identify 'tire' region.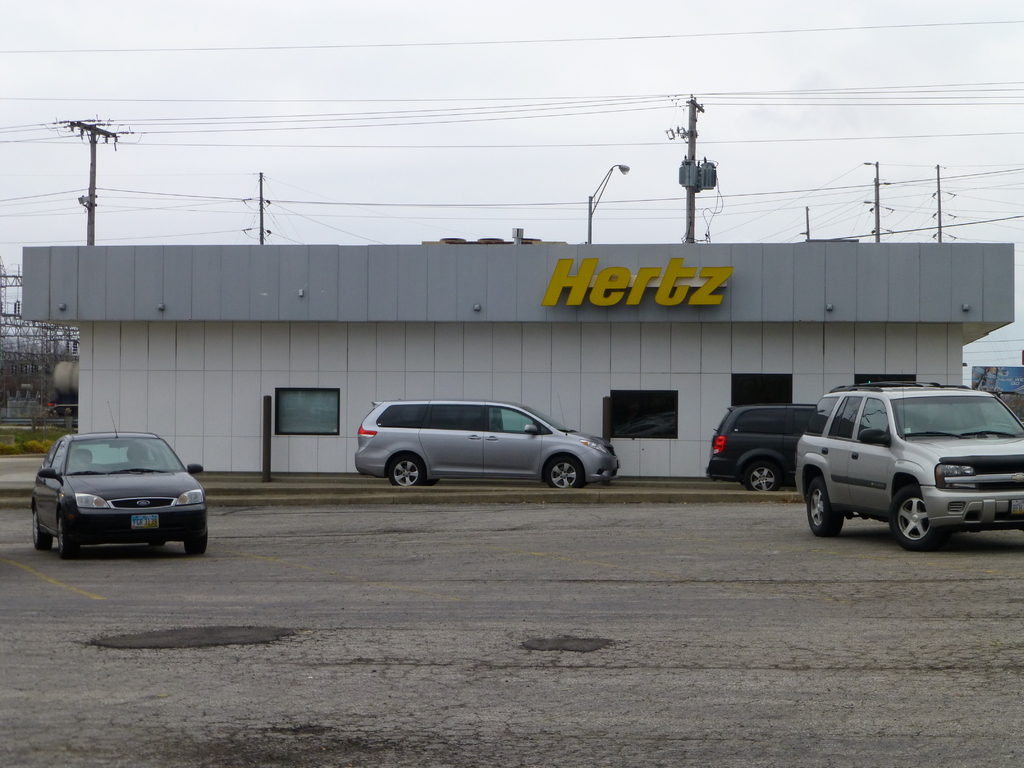
Region: (x1=57, y1=506, x2=67, y2=552).
